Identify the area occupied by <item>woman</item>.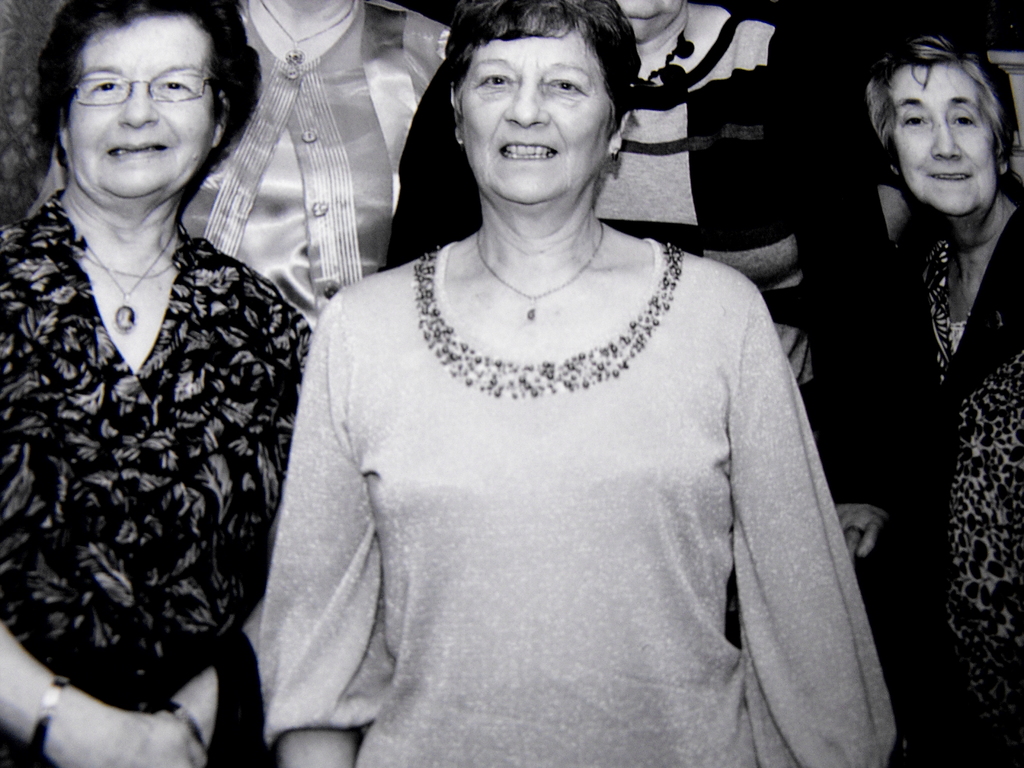
Area: rect(860, 31, 1023, 767).
